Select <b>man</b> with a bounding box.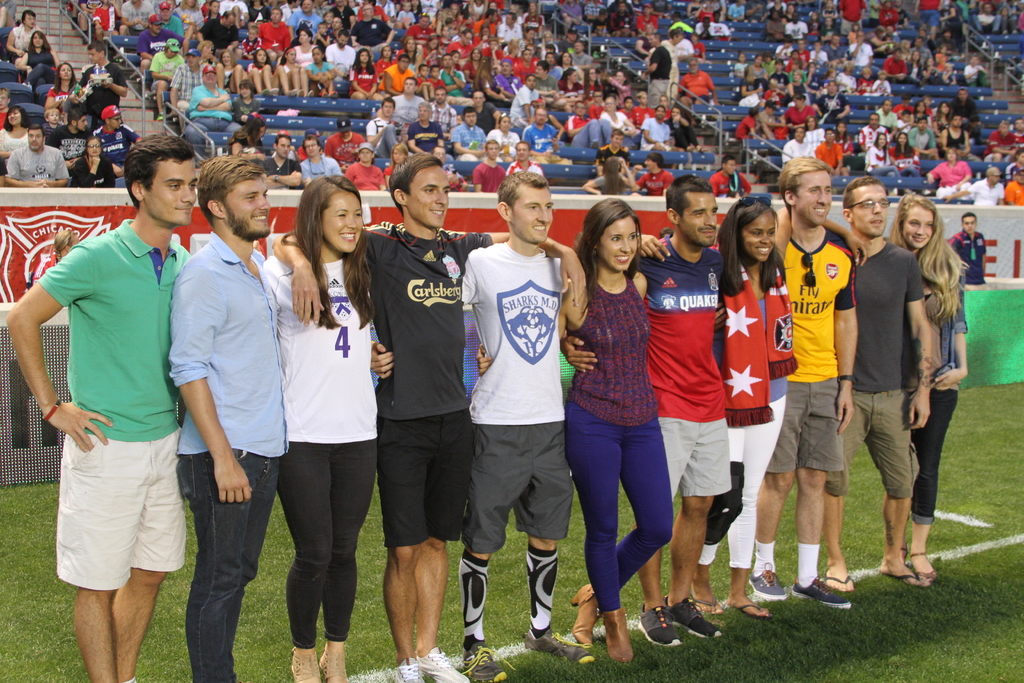
l=630, t=3, r=659, b=40.
